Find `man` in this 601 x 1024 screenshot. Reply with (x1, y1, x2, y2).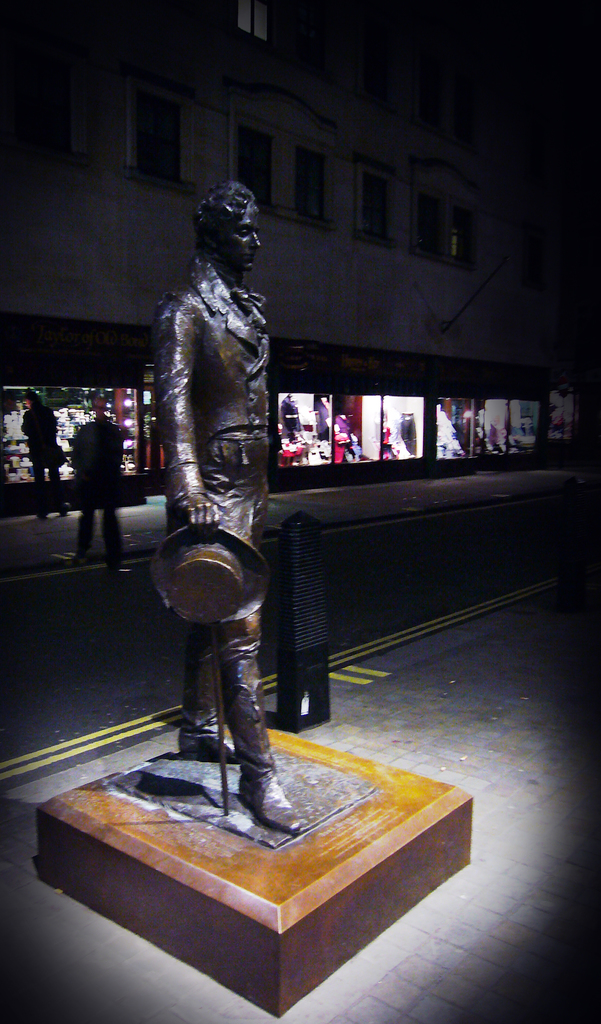
(125, 159, 322, 790).
